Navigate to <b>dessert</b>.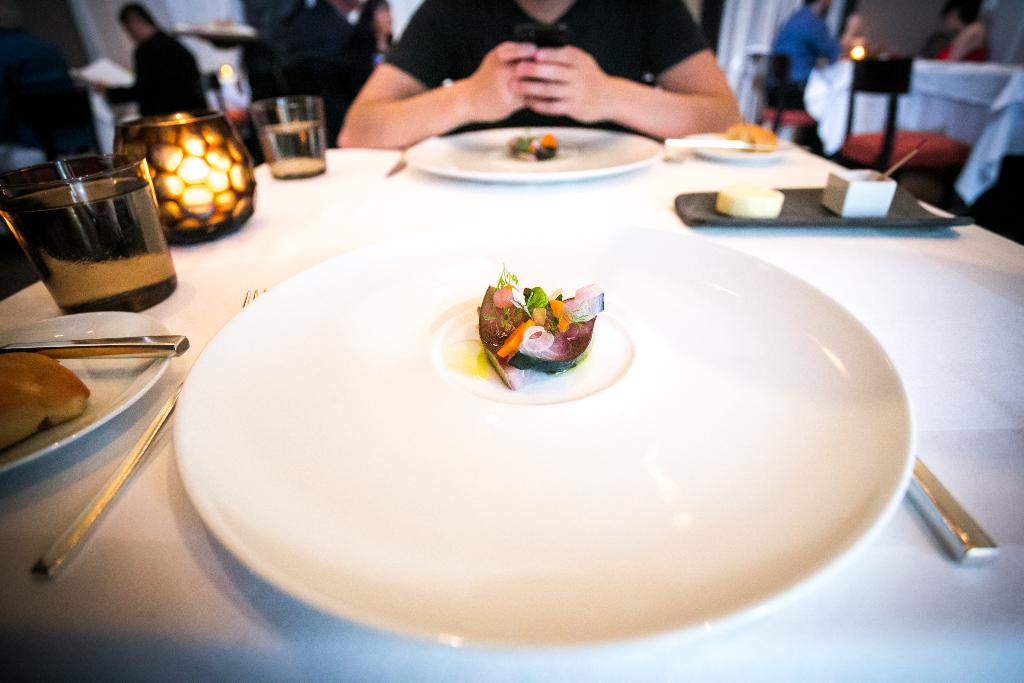
Navigation target: locate(0, 348, 96, 461).
